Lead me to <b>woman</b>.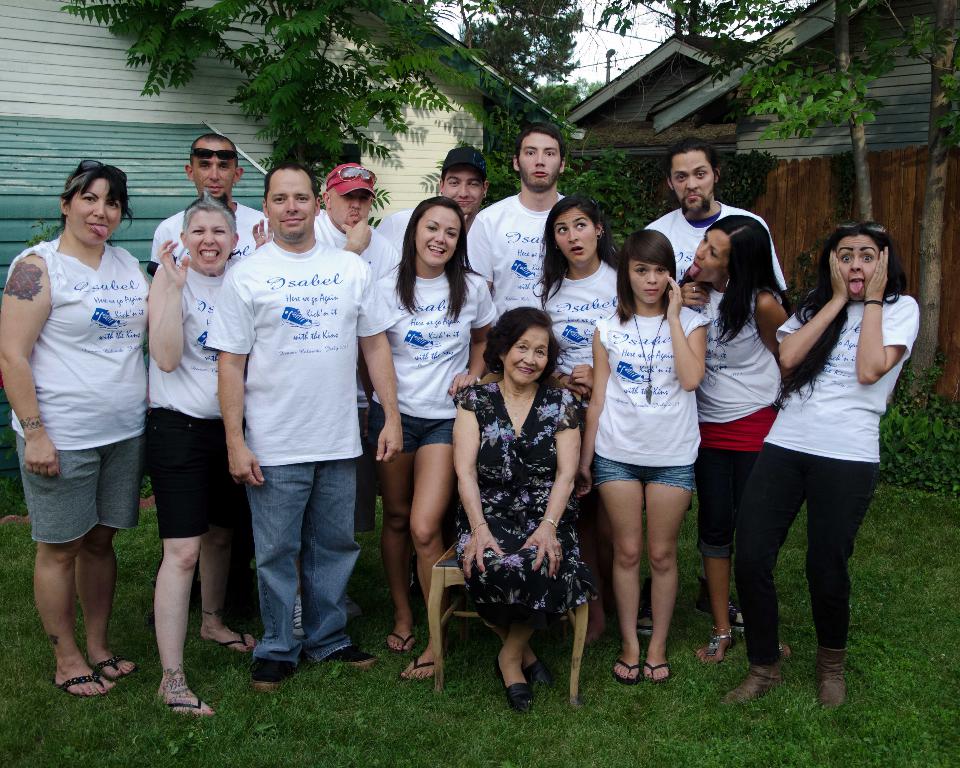
Lead to Rect(0, 146, 160, 697).
